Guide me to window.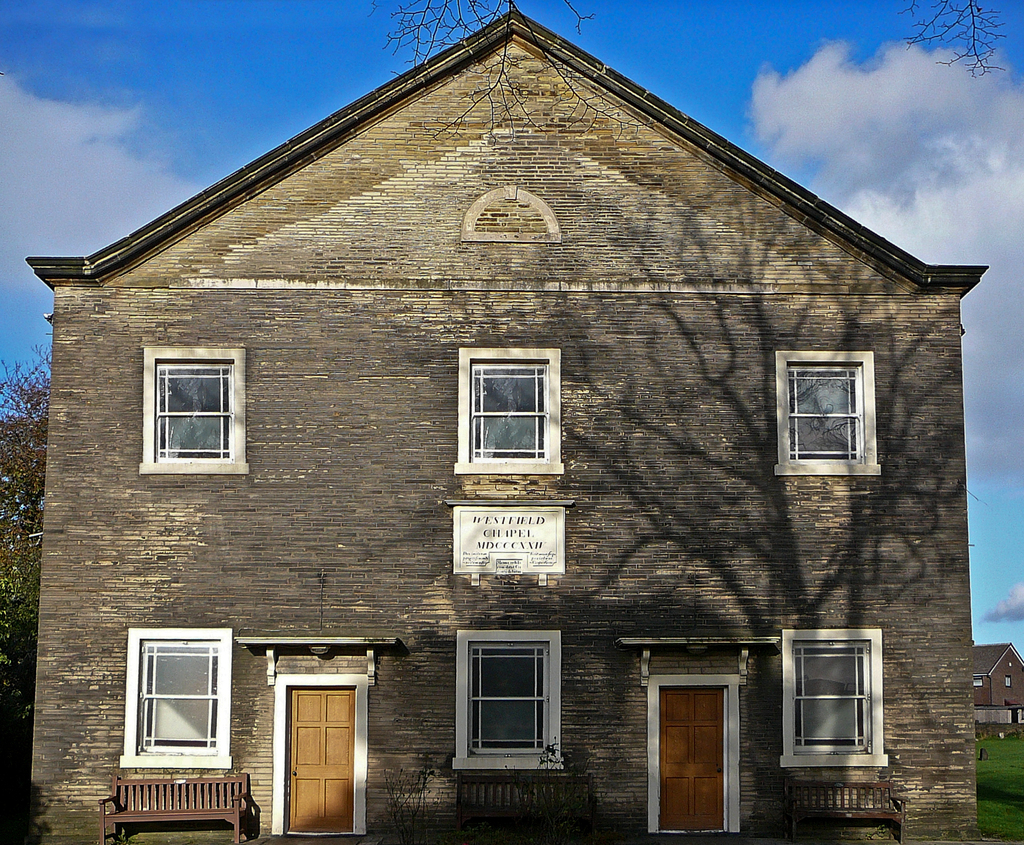
Guidance: x1=775 y1=352 x2=881 y2=477.
